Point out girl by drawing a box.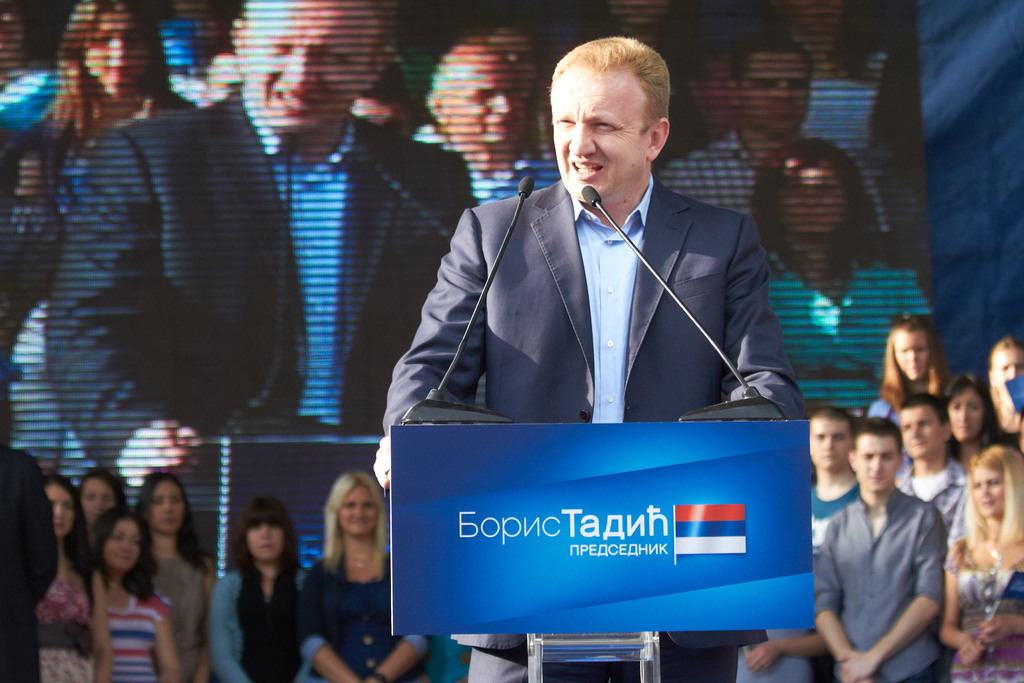
(left=0, top=0, right=202, bottom=205).
